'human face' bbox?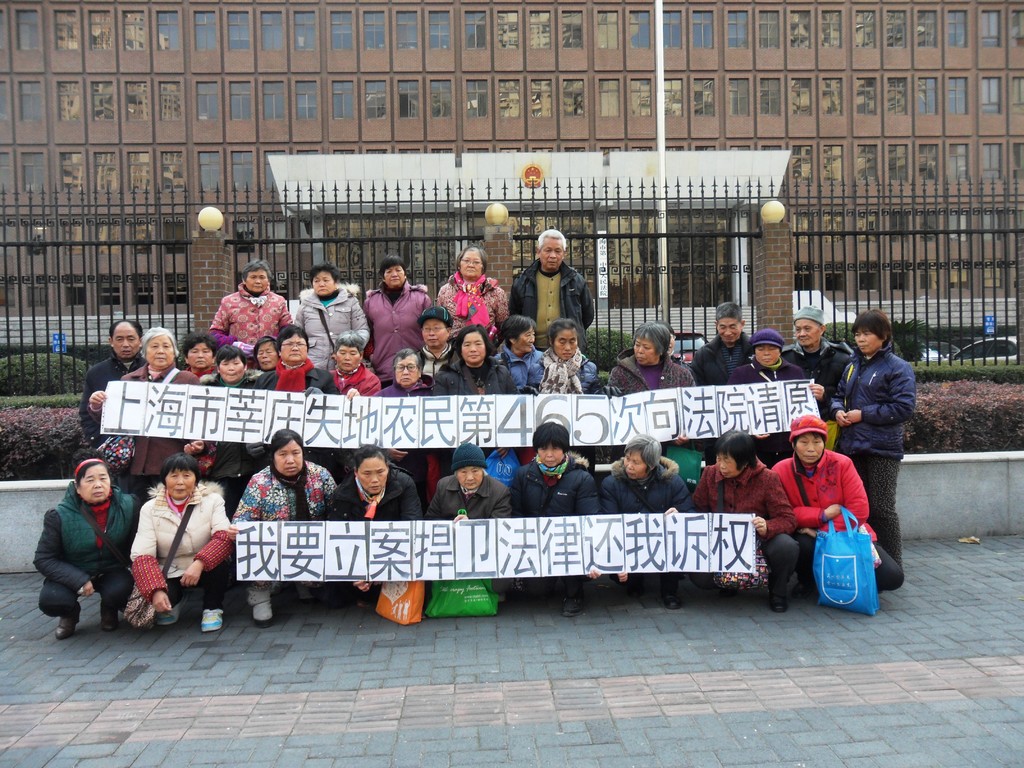
select_region(310, 278, 332, 289)
